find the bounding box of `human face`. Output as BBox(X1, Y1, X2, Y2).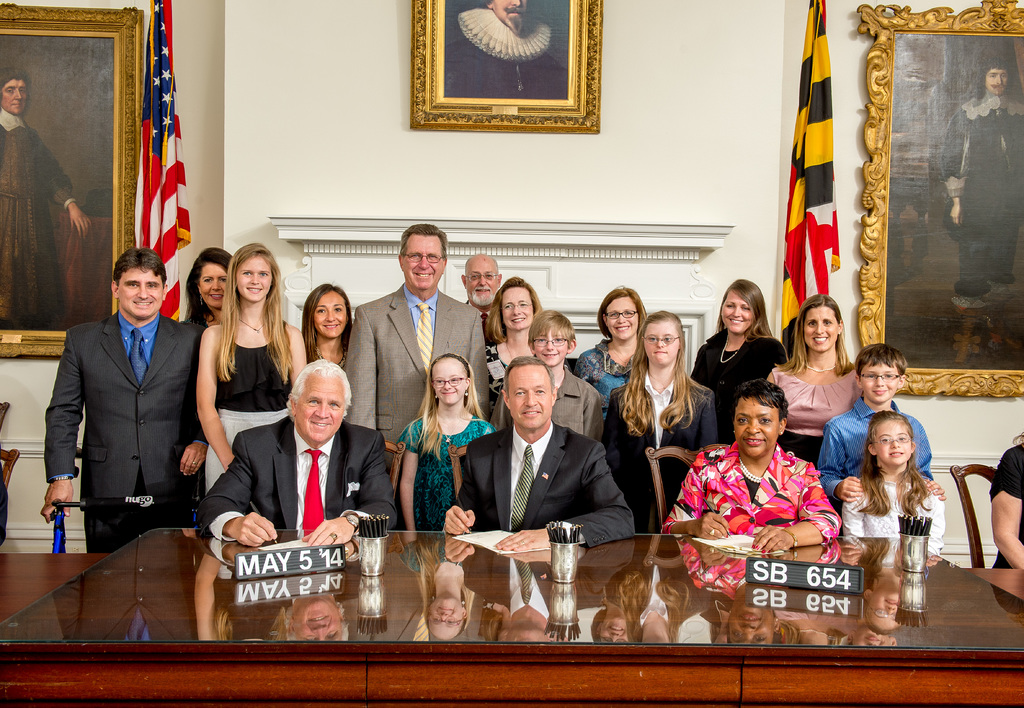
BBox(500, 285, 534, 331).
